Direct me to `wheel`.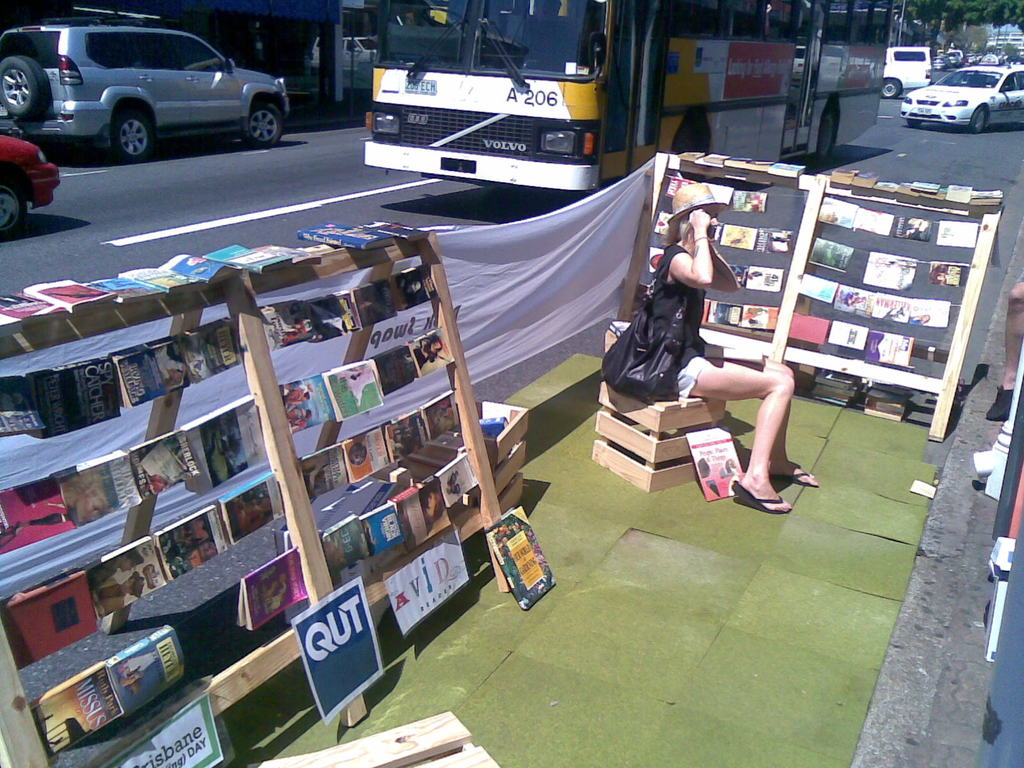
Direction: box(811, 107, 833, 165).
